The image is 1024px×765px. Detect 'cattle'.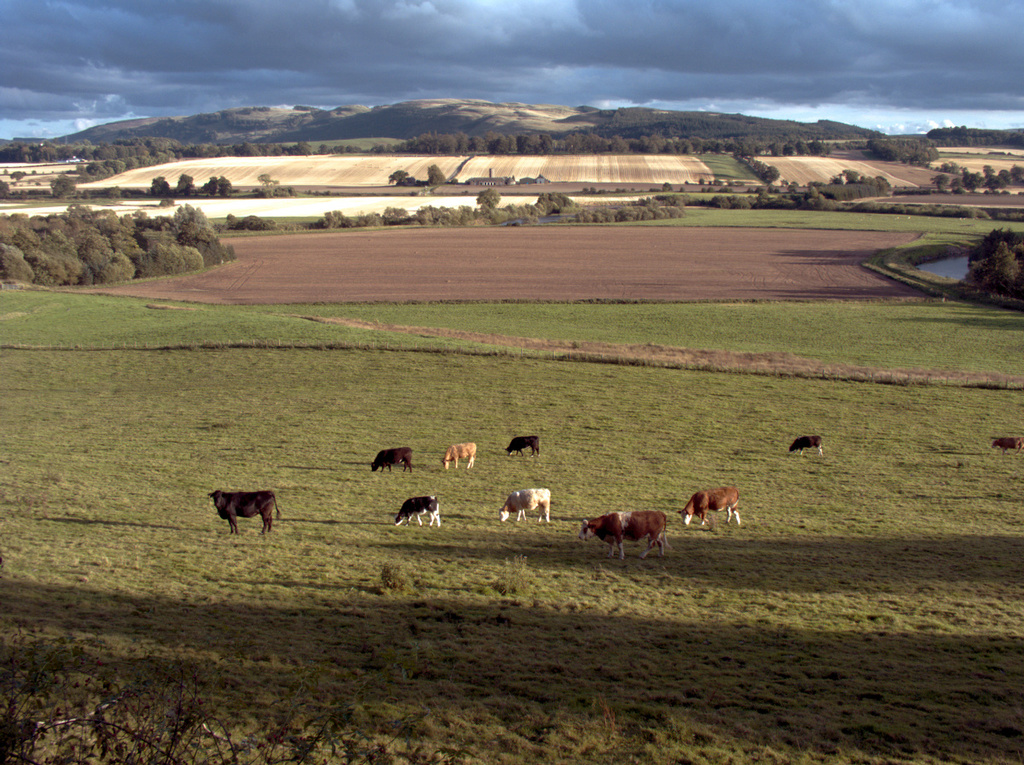
Detection: {"left": 440, "top": 443, "right": 476, "bottom": 469}.
